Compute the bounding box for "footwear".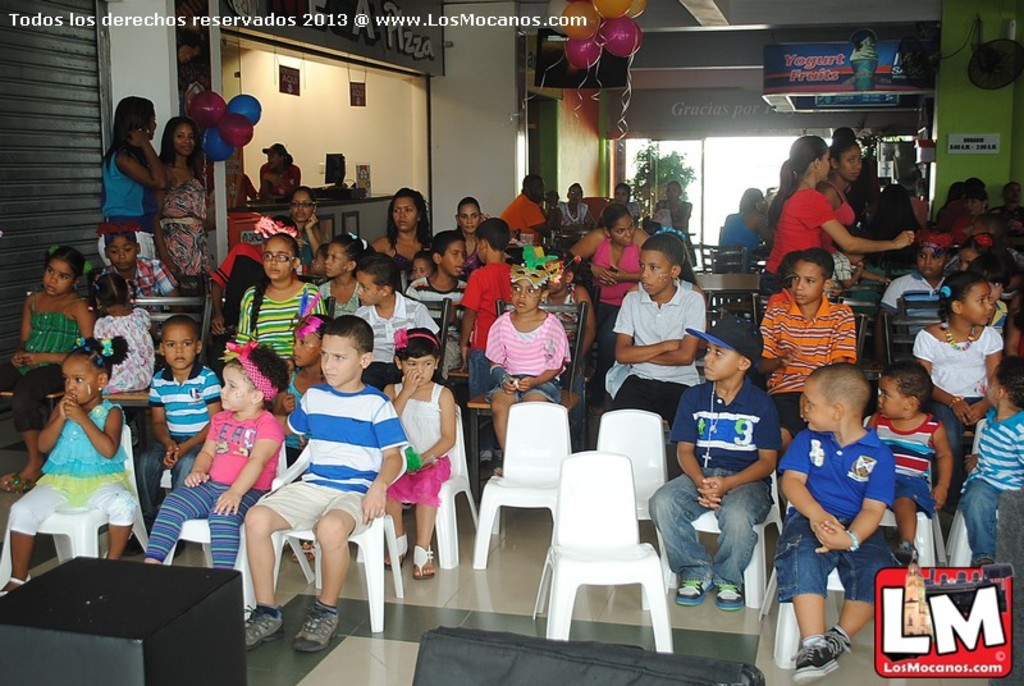
379,535,407,571.
